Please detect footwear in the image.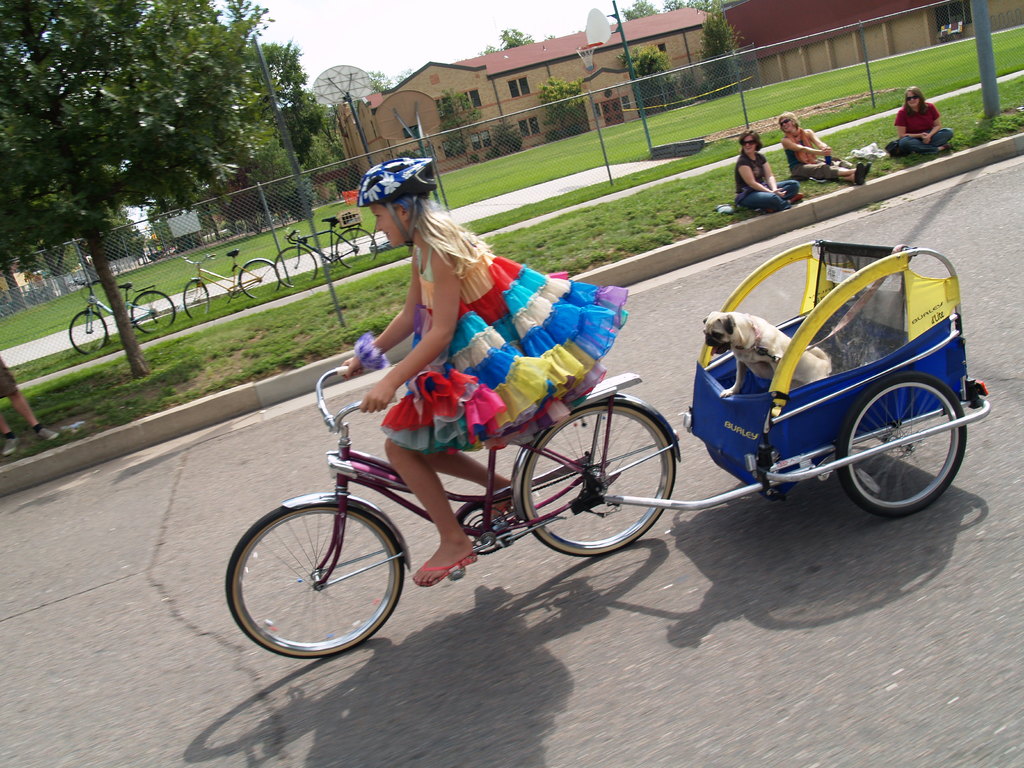
(852, 161, 872, 184).
